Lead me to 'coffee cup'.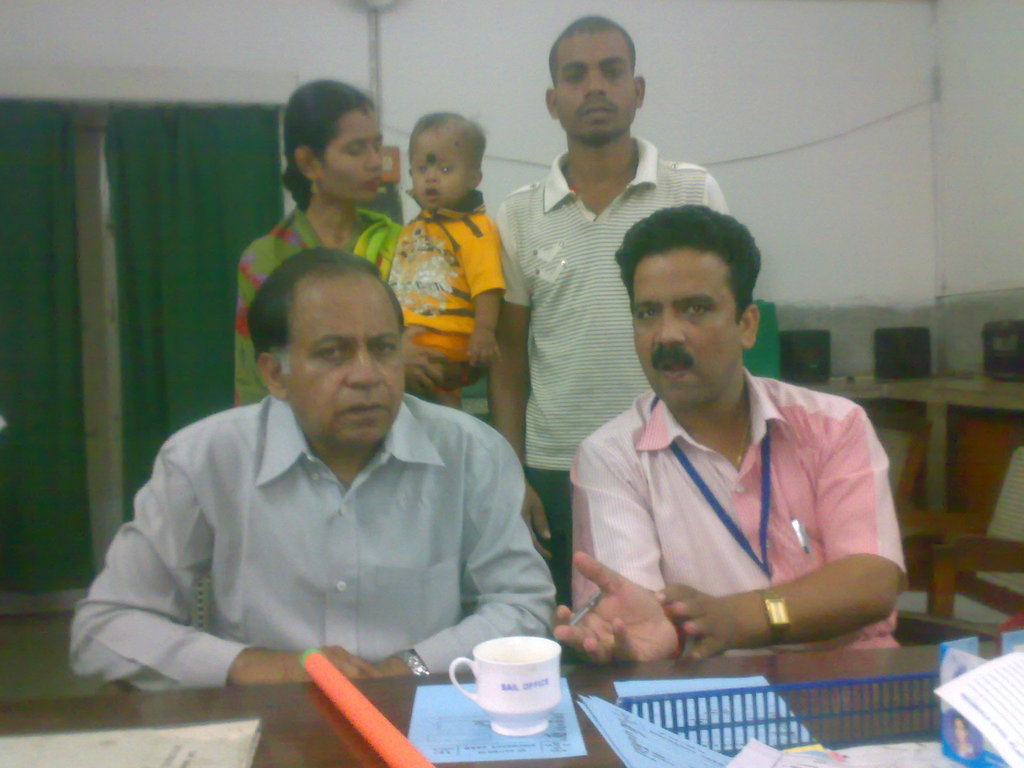
Lead to (left=448, top=636, right=561, bottom=737).
